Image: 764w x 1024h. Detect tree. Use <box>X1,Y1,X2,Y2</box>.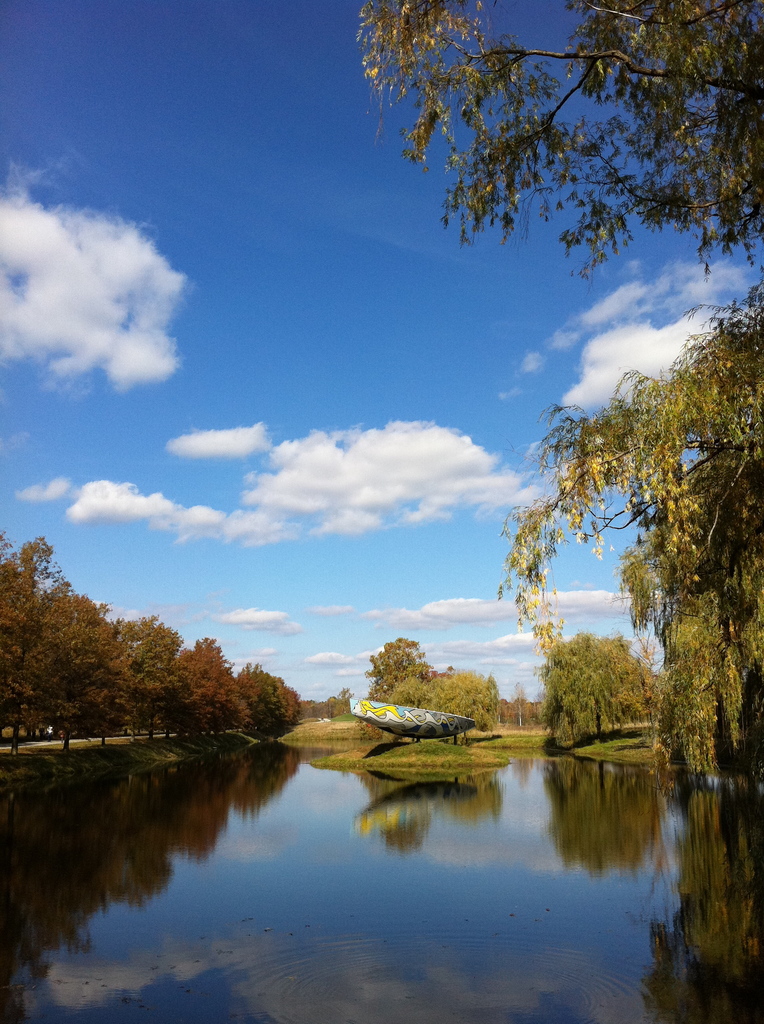
<box>365,0,763,781</box>.
